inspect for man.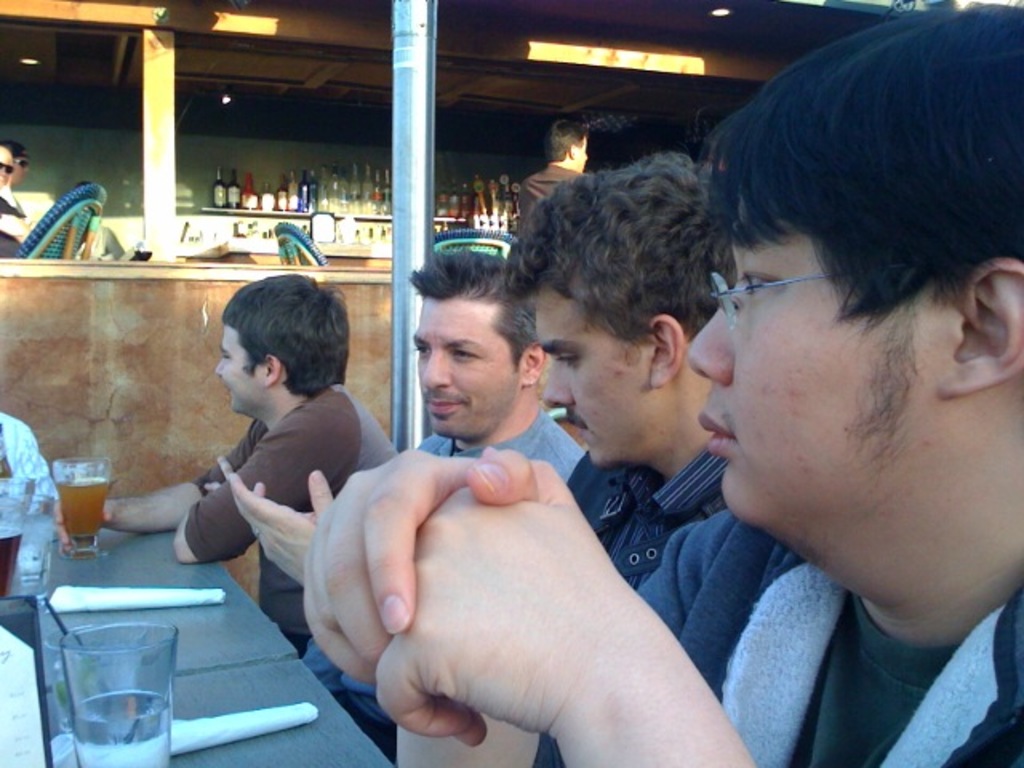
Inspection: bbox(296, 238, 587, 762).
